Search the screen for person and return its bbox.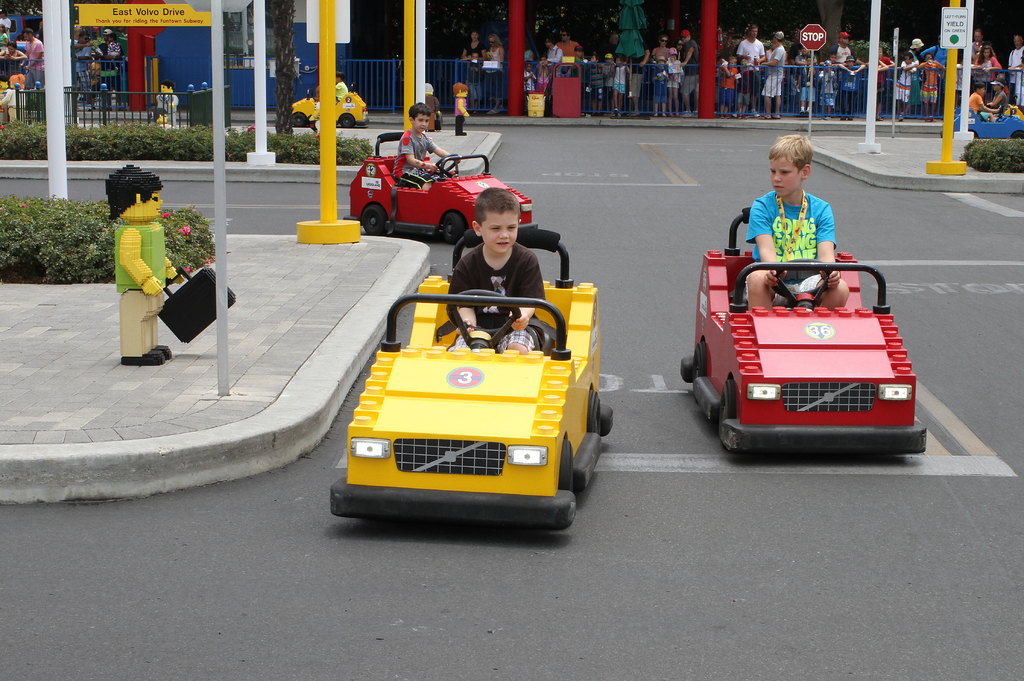
Found: l=986, t=77, r=1009, b=115.
